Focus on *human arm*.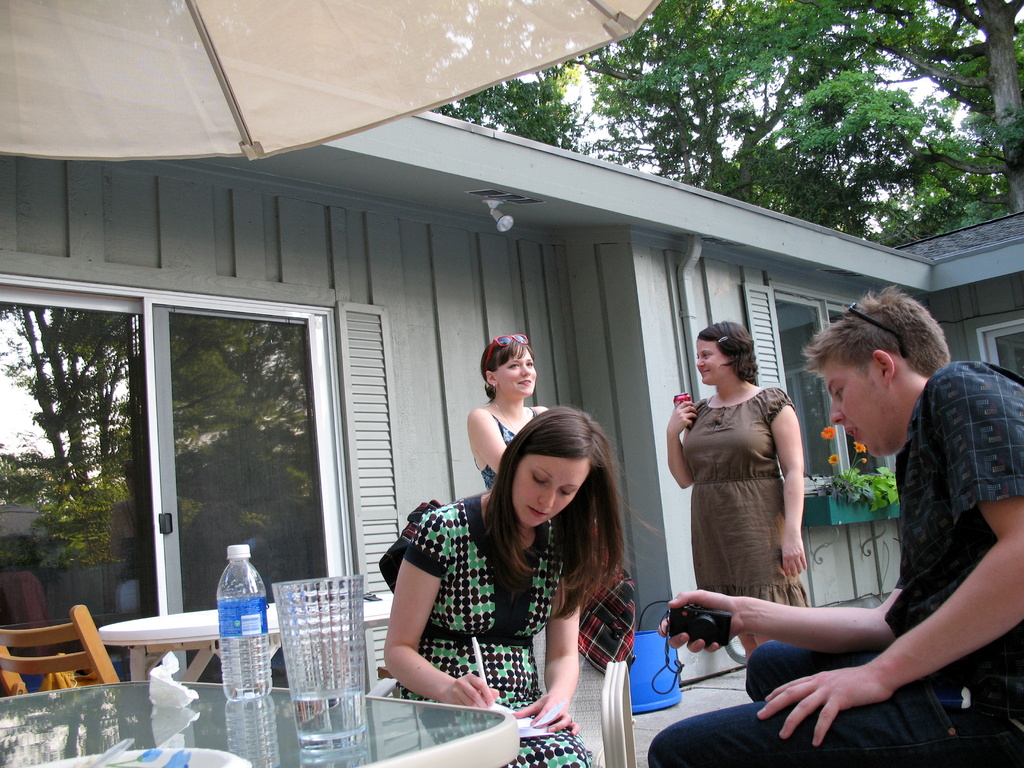
Focused at box(463, 408, 508, 477).
